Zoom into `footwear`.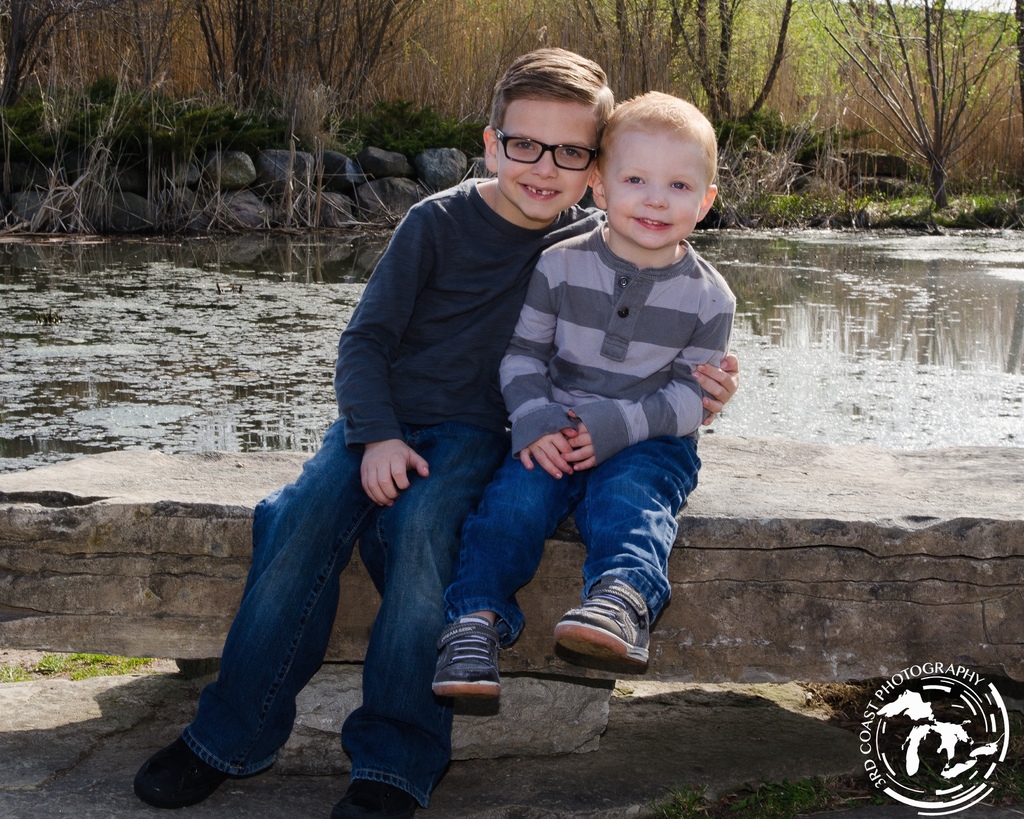
Zoom target: {"x1": 433, "y1": 614, "x2": 506, "y2": 704}.
